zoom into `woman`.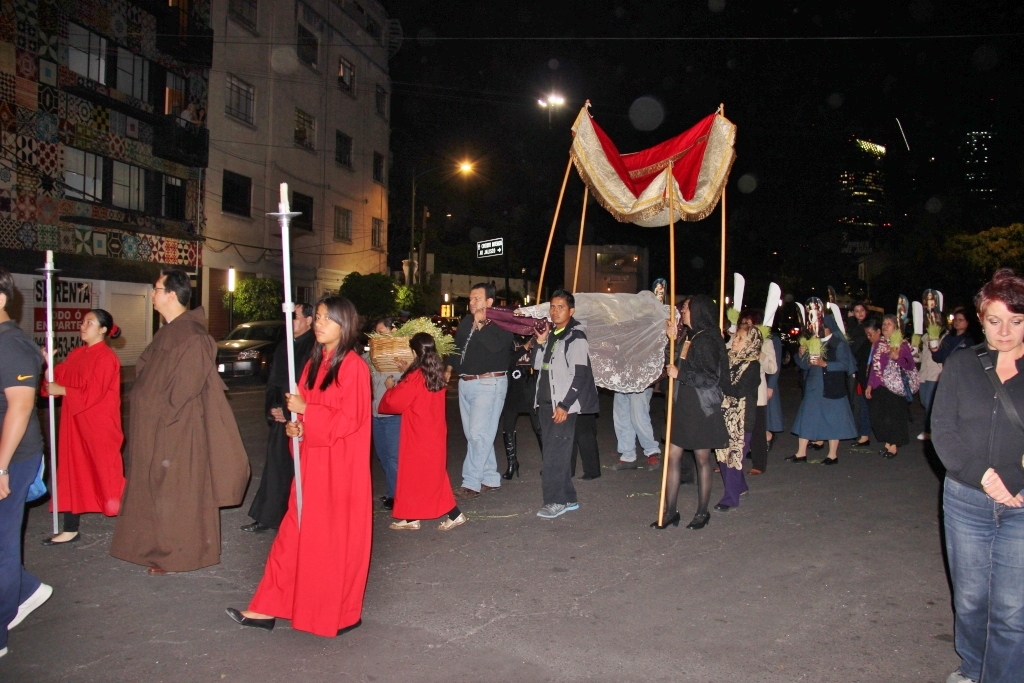
Zoom target: box=[39, 305, 127, 550].
